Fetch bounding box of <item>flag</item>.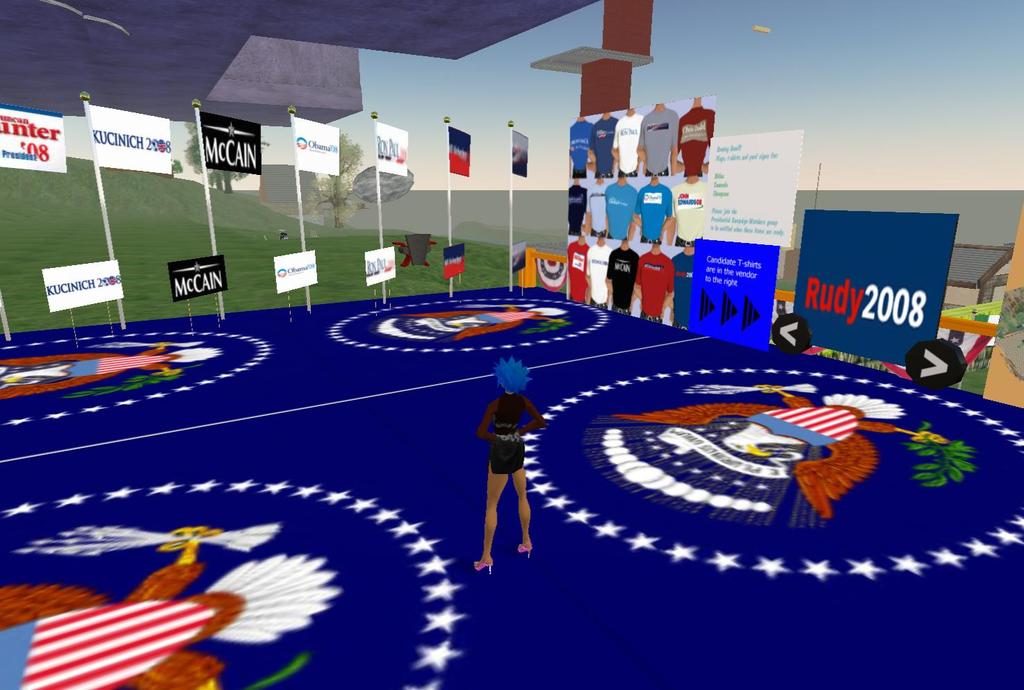
Bbox: Rect(83, 101, 169, 174).
